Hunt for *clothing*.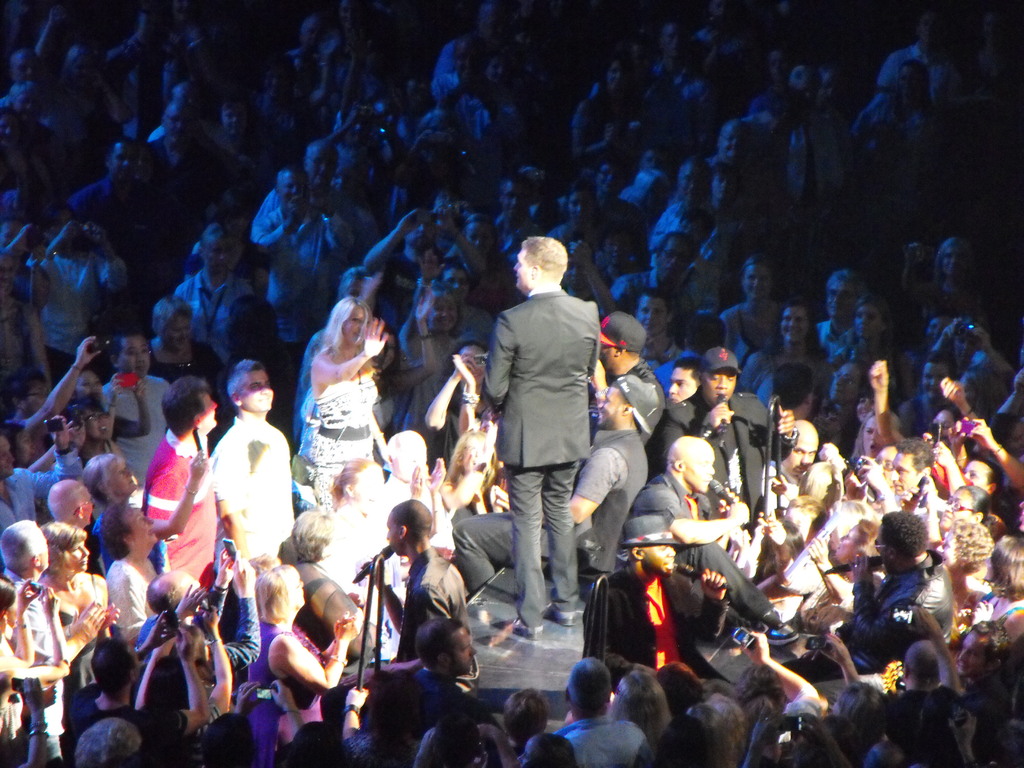
Hunted down at bbox(239, 210, 367, 344).
